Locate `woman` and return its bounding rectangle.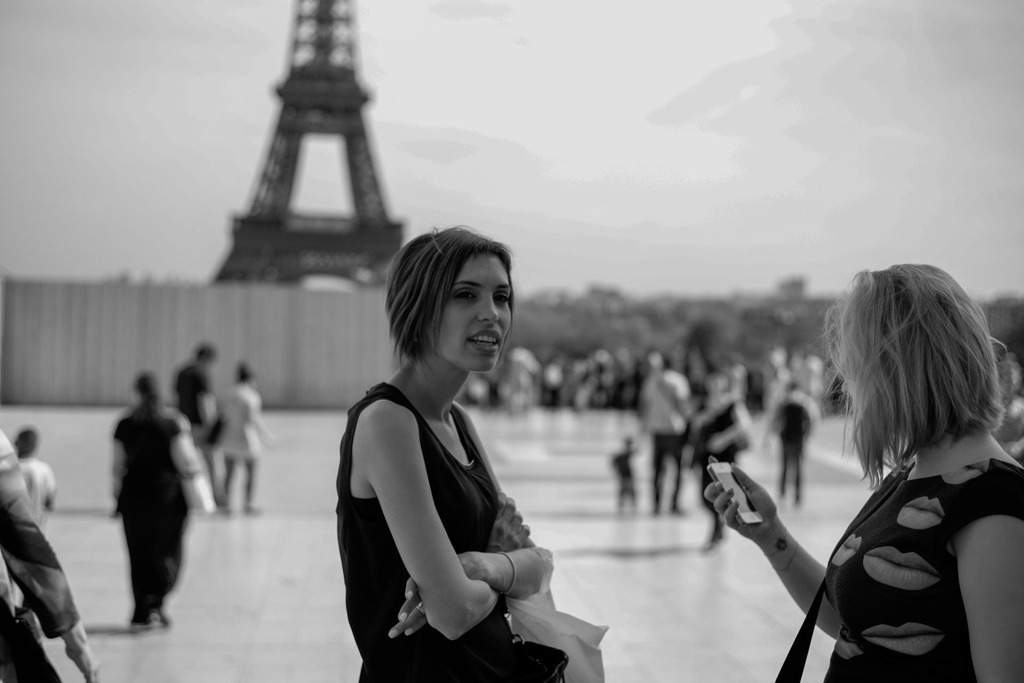
box=[106, 371, 215, 632].
